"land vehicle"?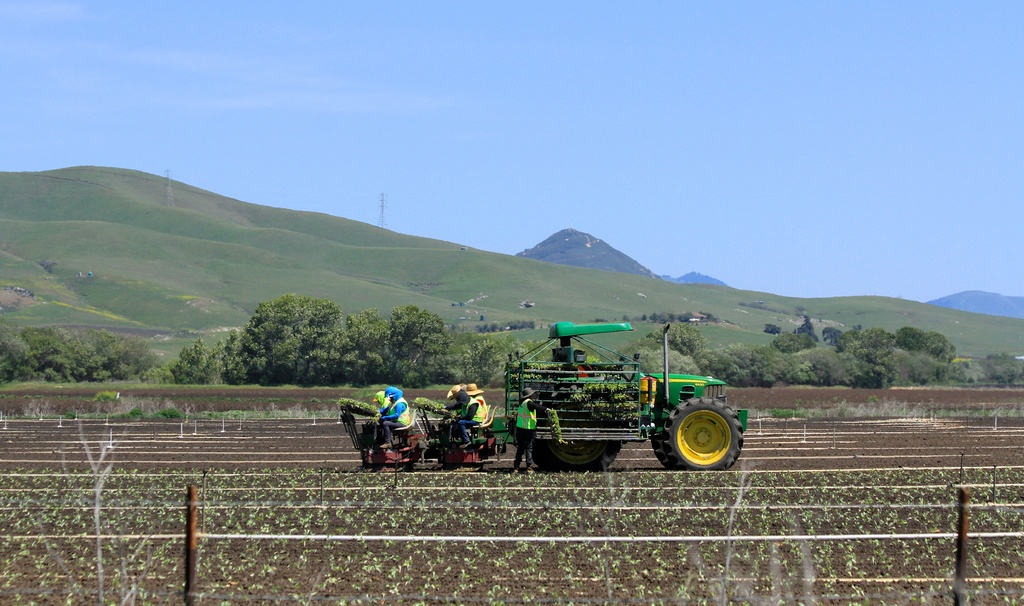
[495,328,758,472]
